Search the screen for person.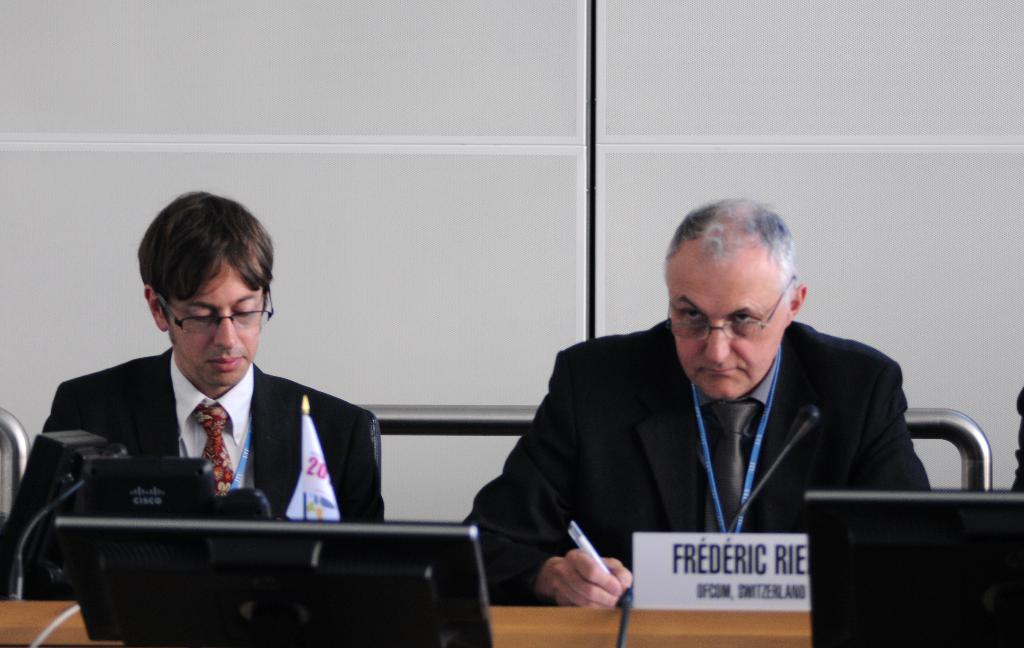
Found at locate(54, 196, 374, 587).
